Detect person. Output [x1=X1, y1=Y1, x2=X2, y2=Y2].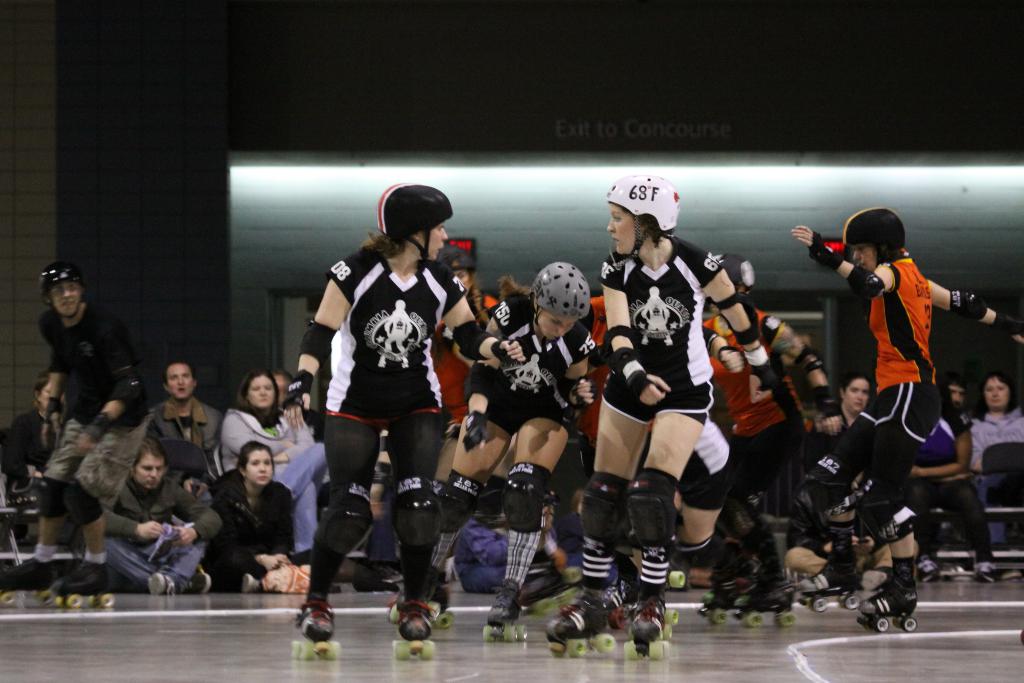
[x1=297, y1=180, x2=468, y2=620].
